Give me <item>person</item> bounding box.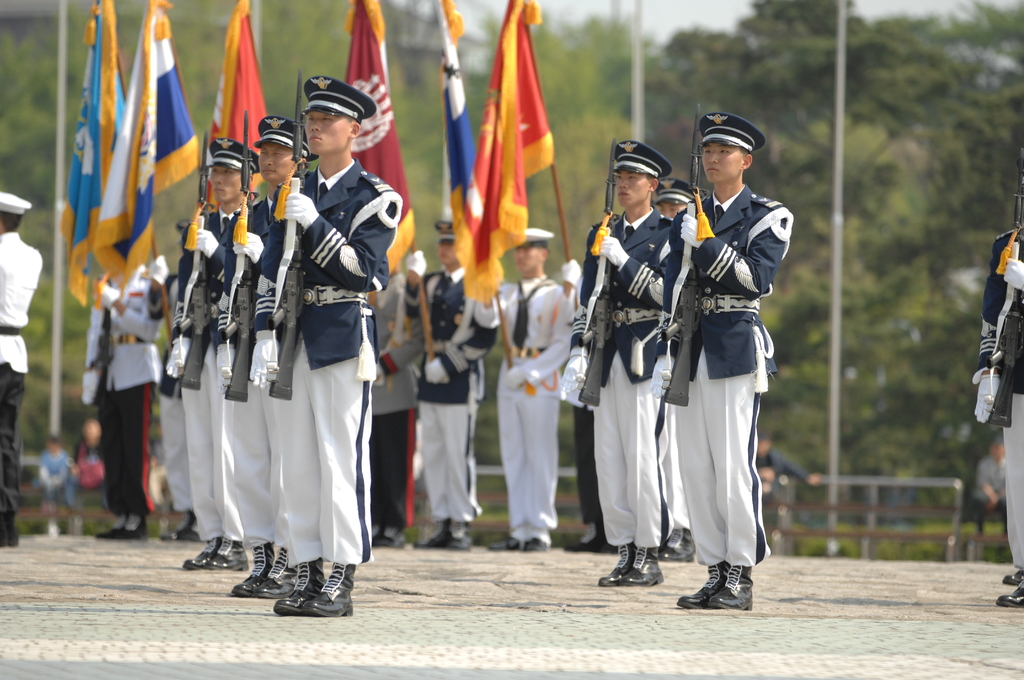
crop(166, 129, 255, 574).
